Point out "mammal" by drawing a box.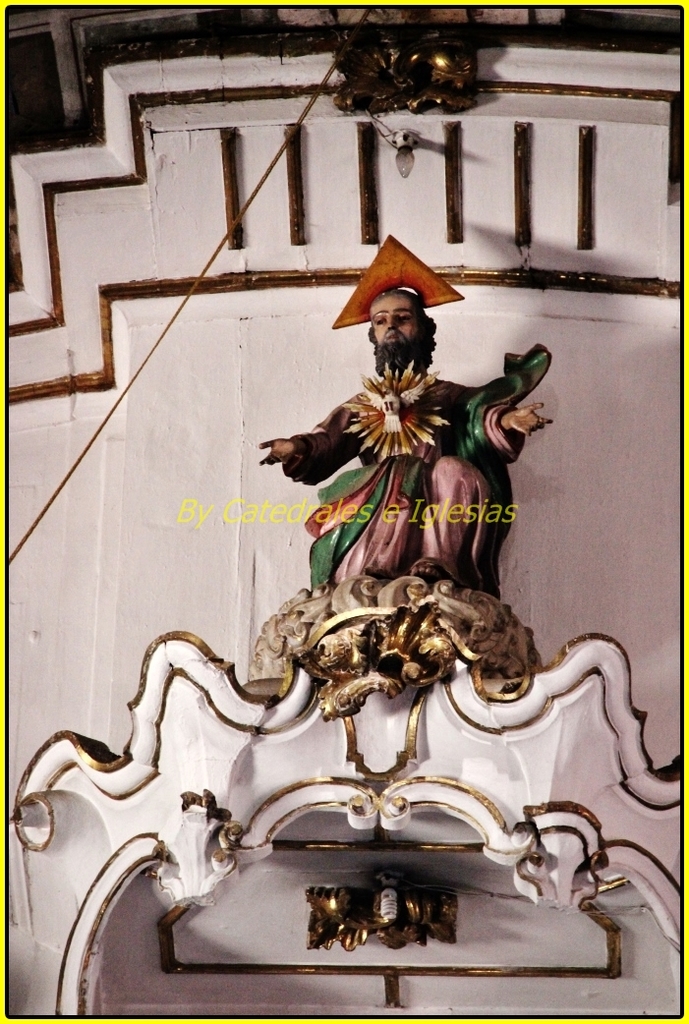
237,297,553,647.
